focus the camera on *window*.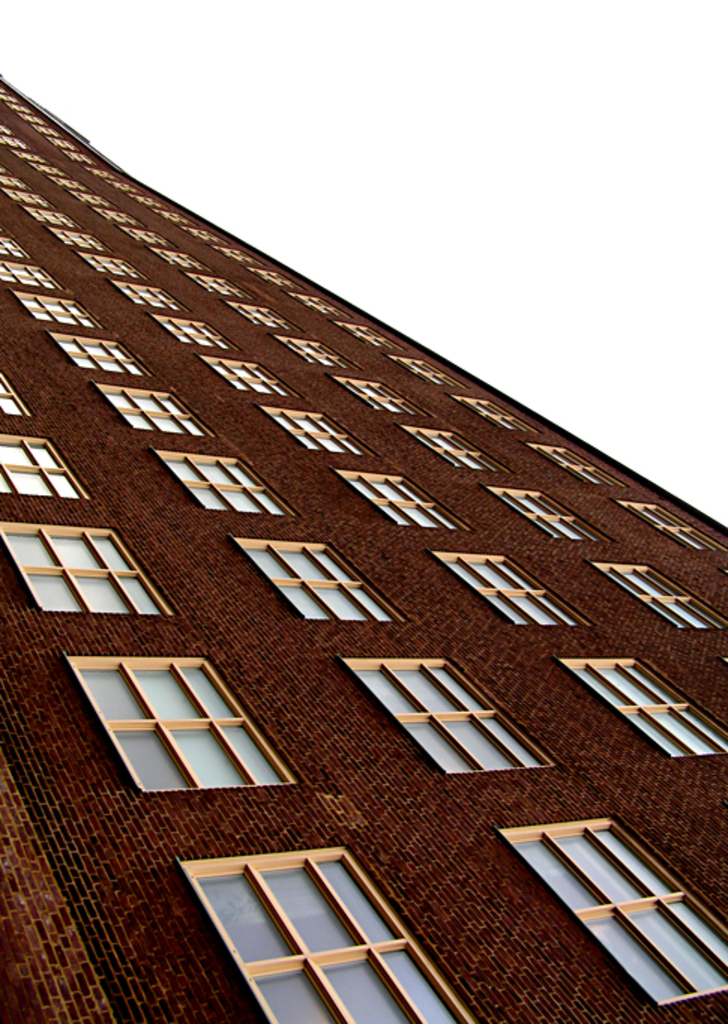
Focus region: l=411, t=426, r=501, b=474.
